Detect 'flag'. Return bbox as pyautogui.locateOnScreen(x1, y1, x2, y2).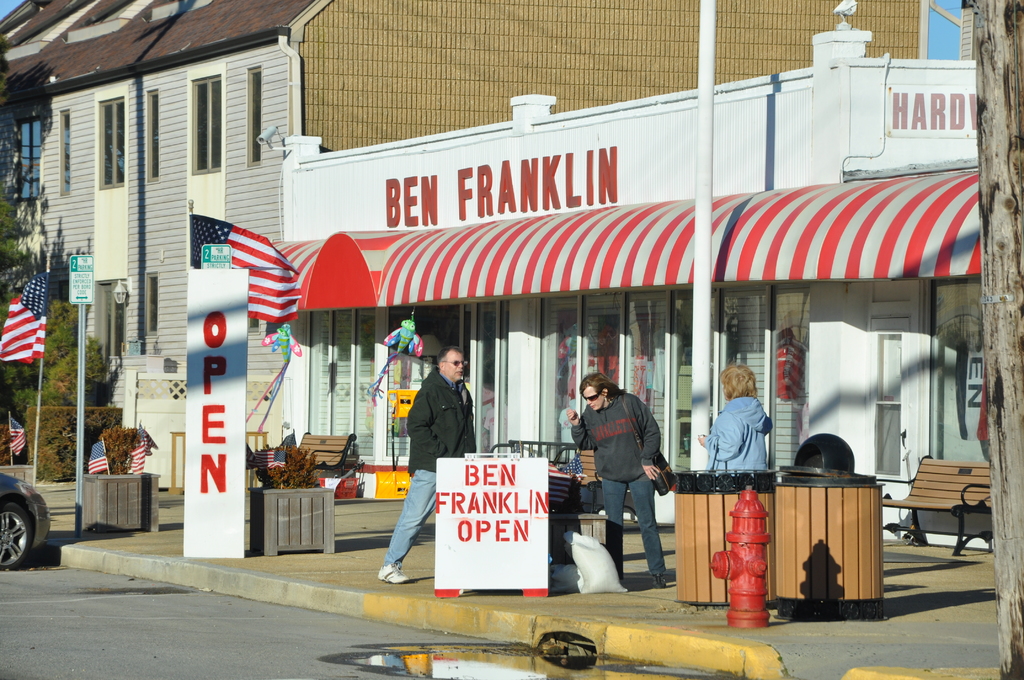
pyautogui.locateOnScreen(86, 433, 111, 476).
